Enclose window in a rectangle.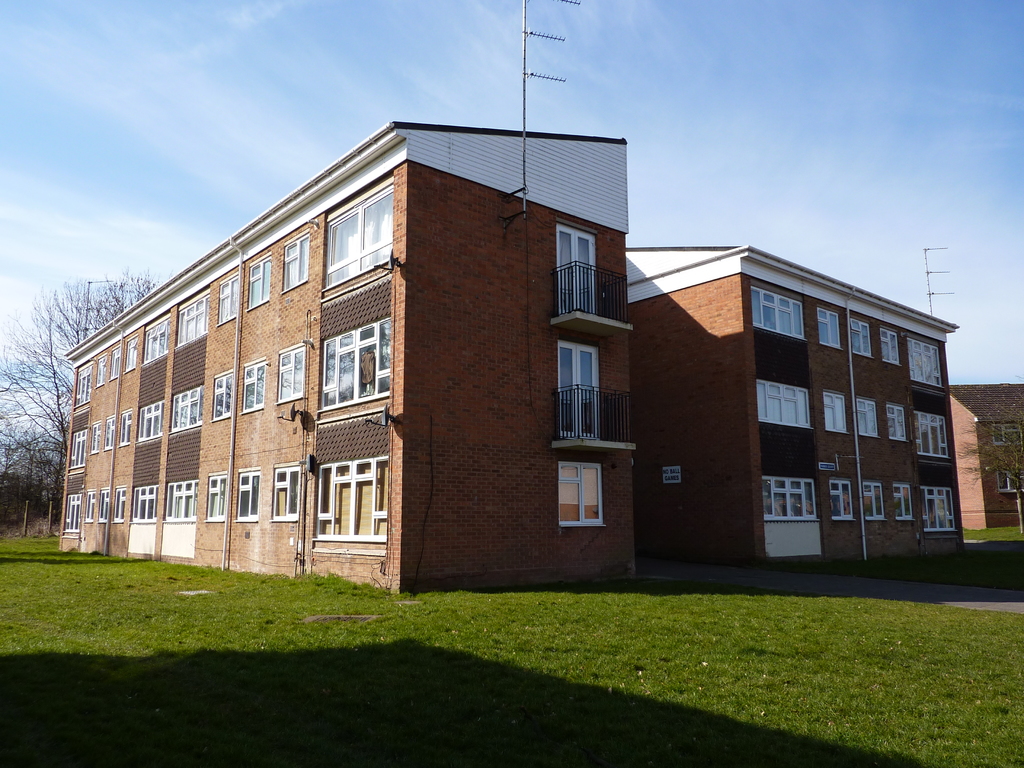
[x1=240, y1=359, x2=268, y2=419].
